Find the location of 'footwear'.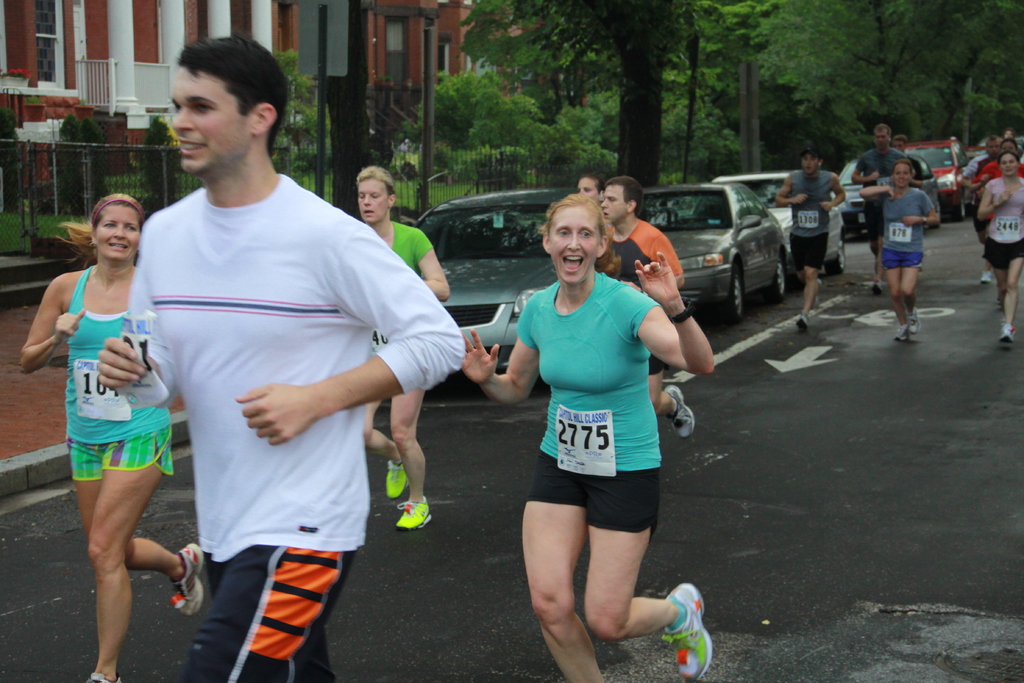
Location: select_region(999, 322, 1016, 345).
